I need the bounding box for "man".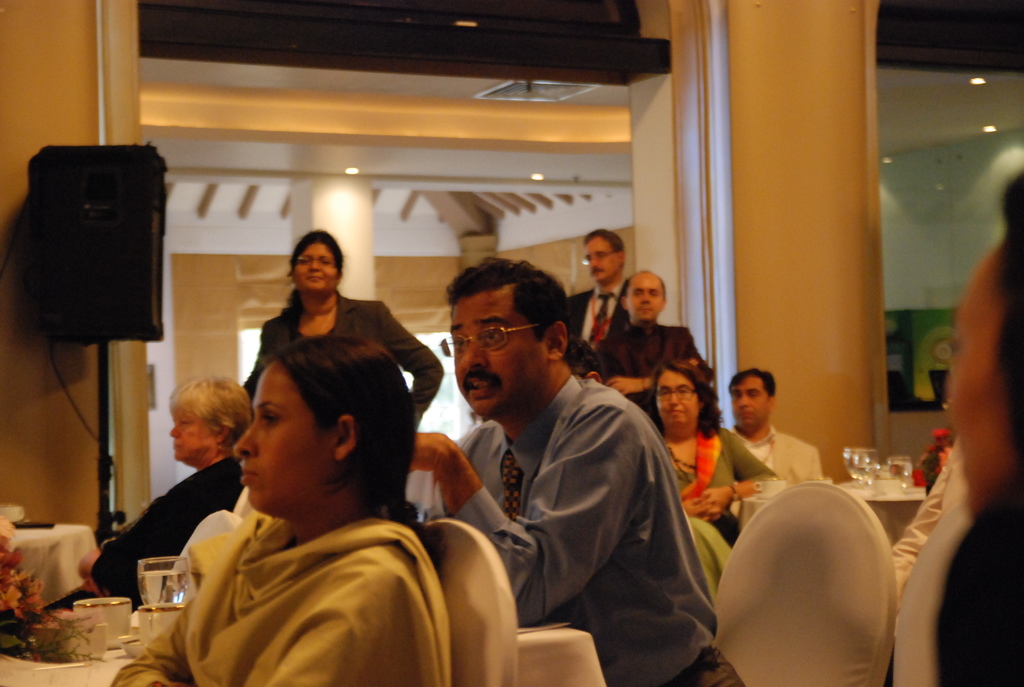
Here it is: 559,224,636,367.
